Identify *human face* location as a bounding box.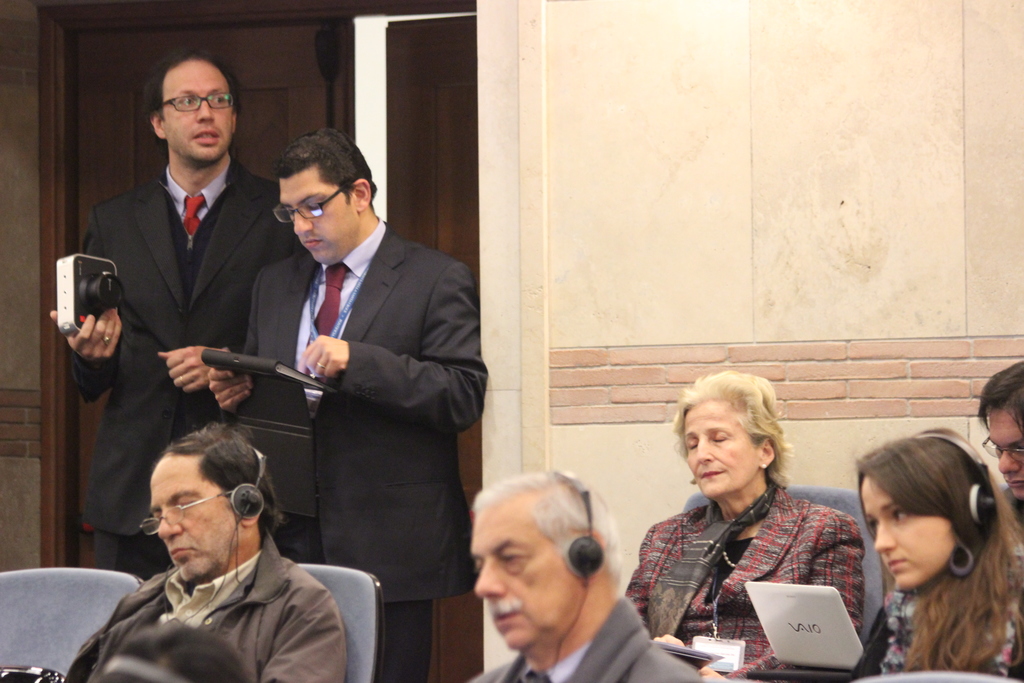
985:410:1023:498.
